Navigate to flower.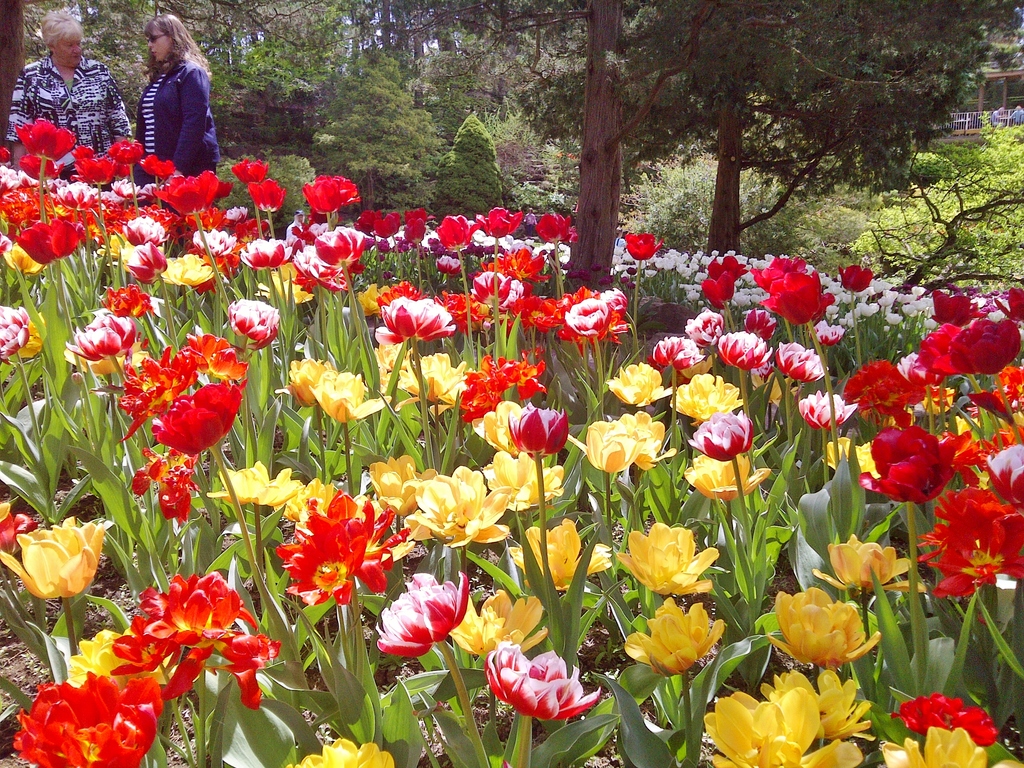
Navigation target: box(652, 333, 705, 374).
